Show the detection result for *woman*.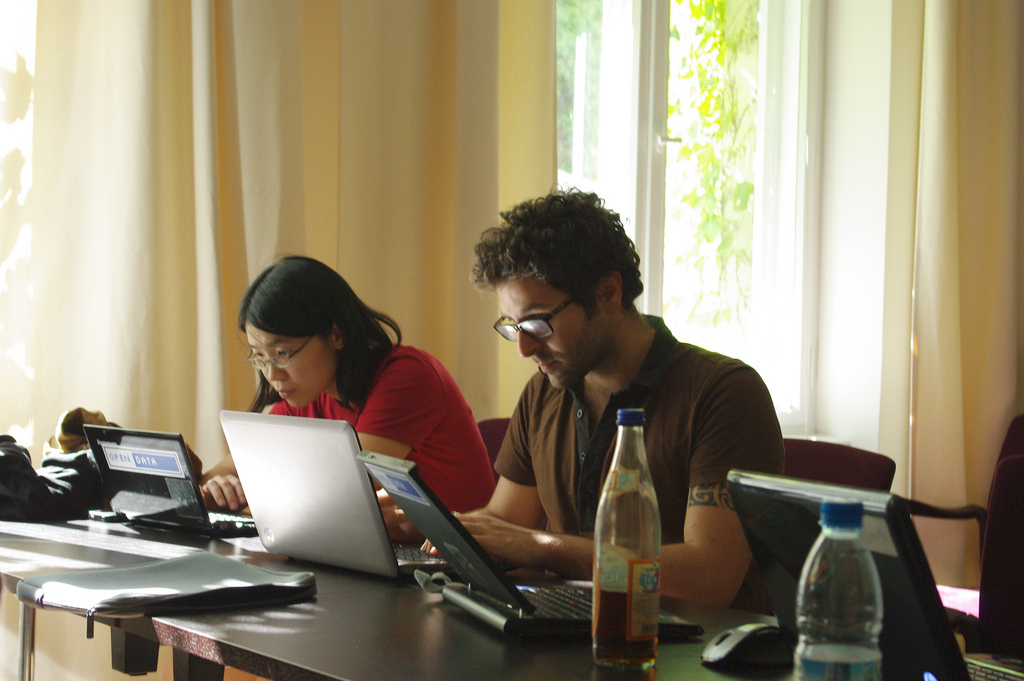
bbox(192, 259, 474, 513).
